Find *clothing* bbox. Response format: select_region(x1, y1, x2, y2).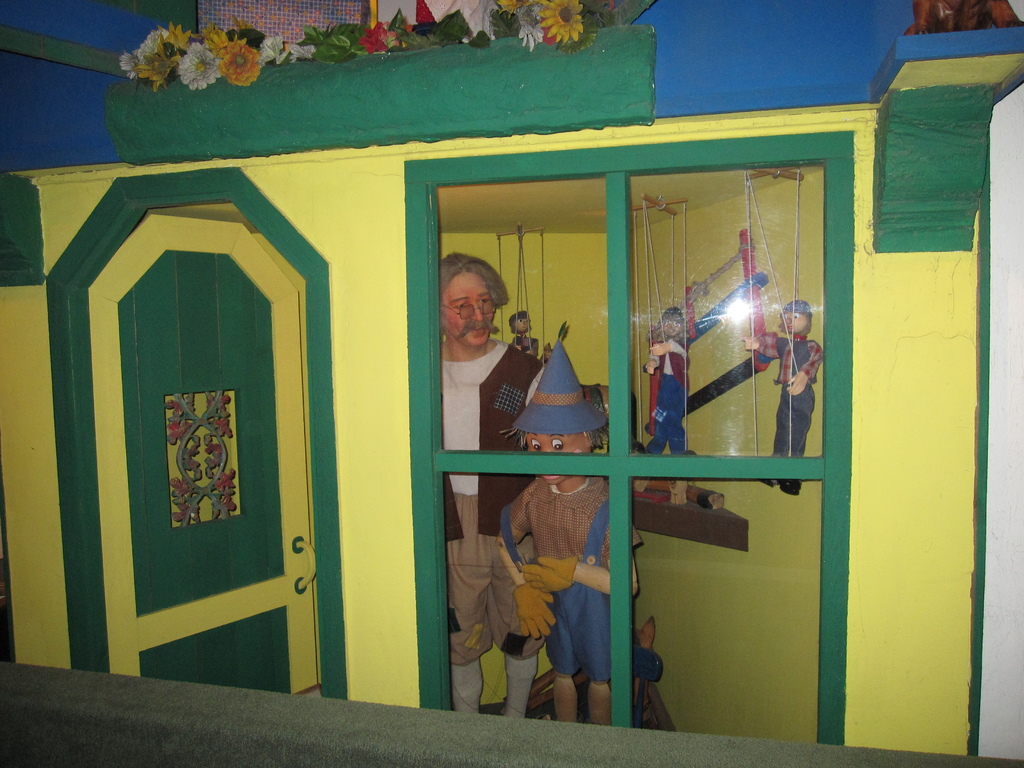
select_region(652, 340, 692, 452).
